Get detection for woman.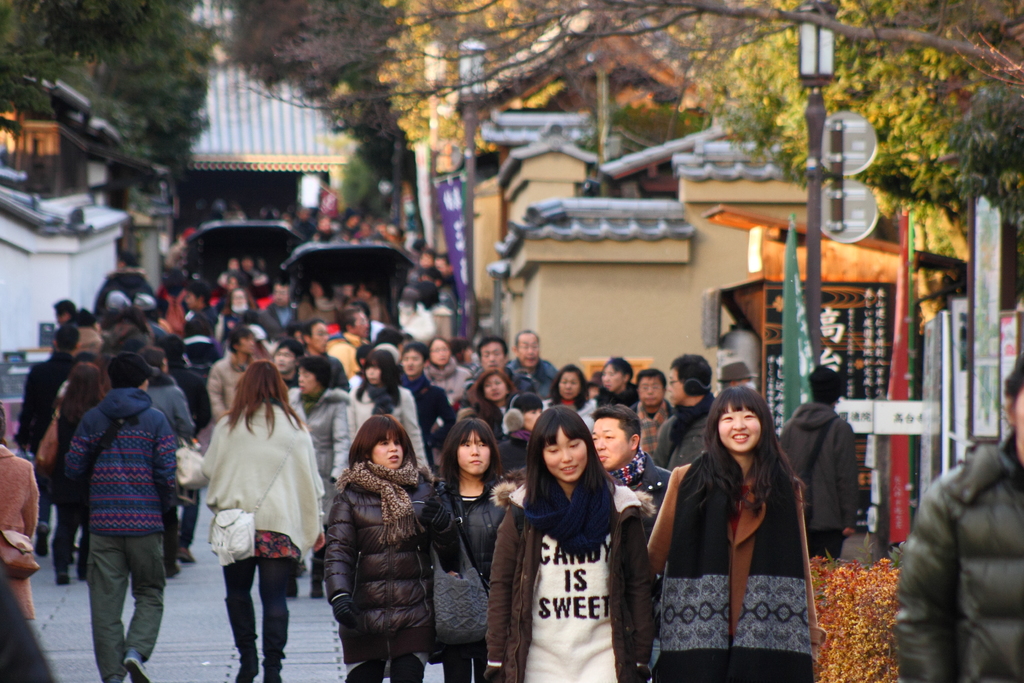
Detection: bbox=(280, 358, 356, 608).
